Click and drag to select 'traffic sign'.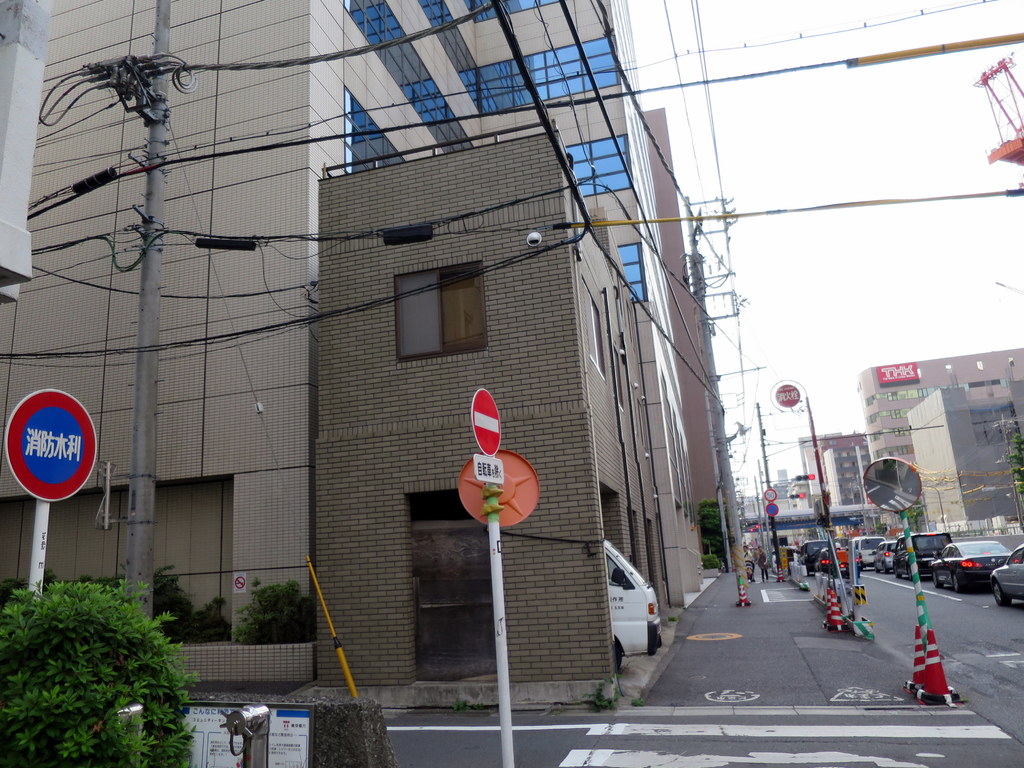
Selection: bbox=(468, 388, 501, 458).
